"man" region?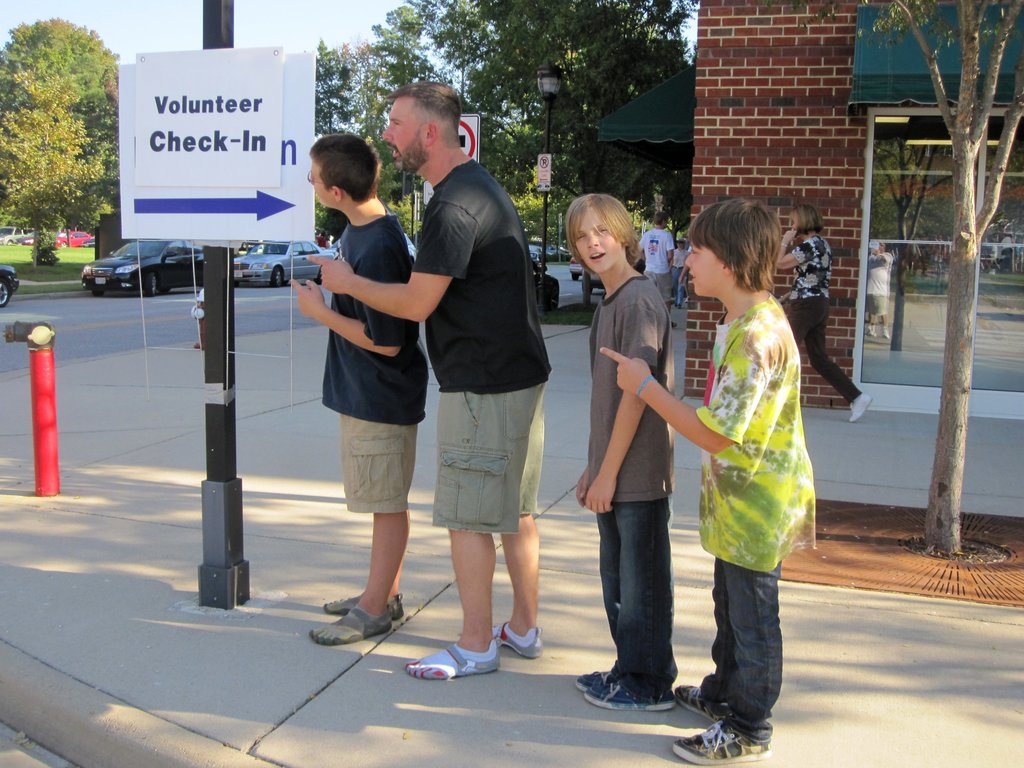
[401,122,570,680]
